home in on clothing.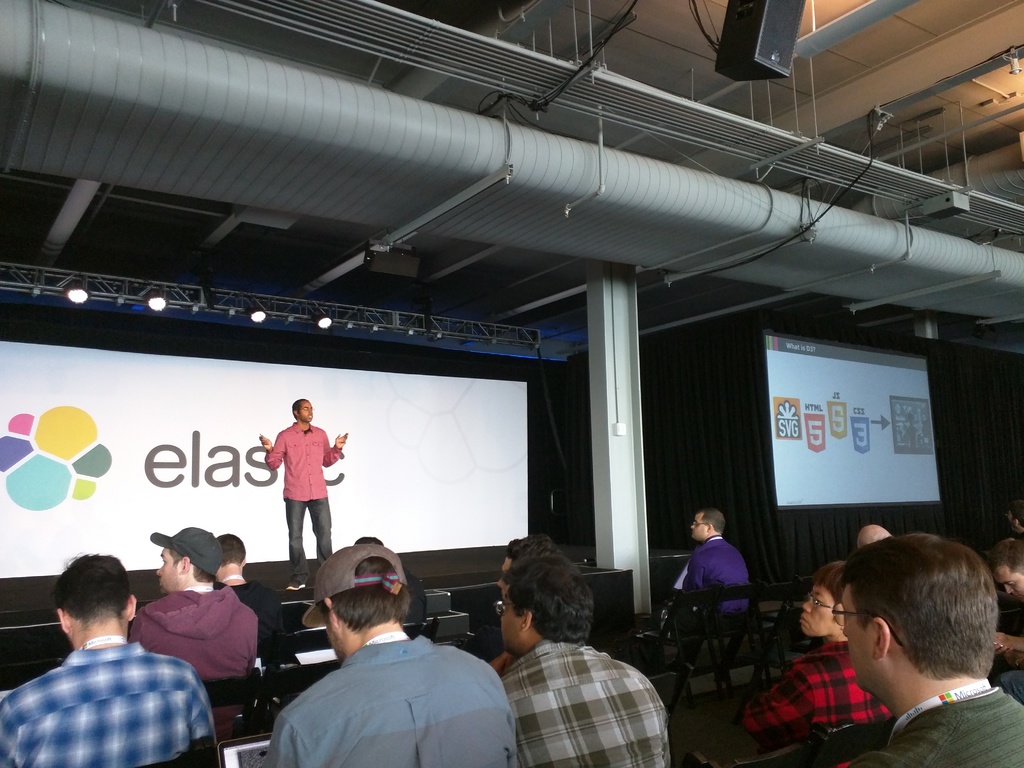
Homed in at (x1=232, y1=580, x2=285, y2=637).
